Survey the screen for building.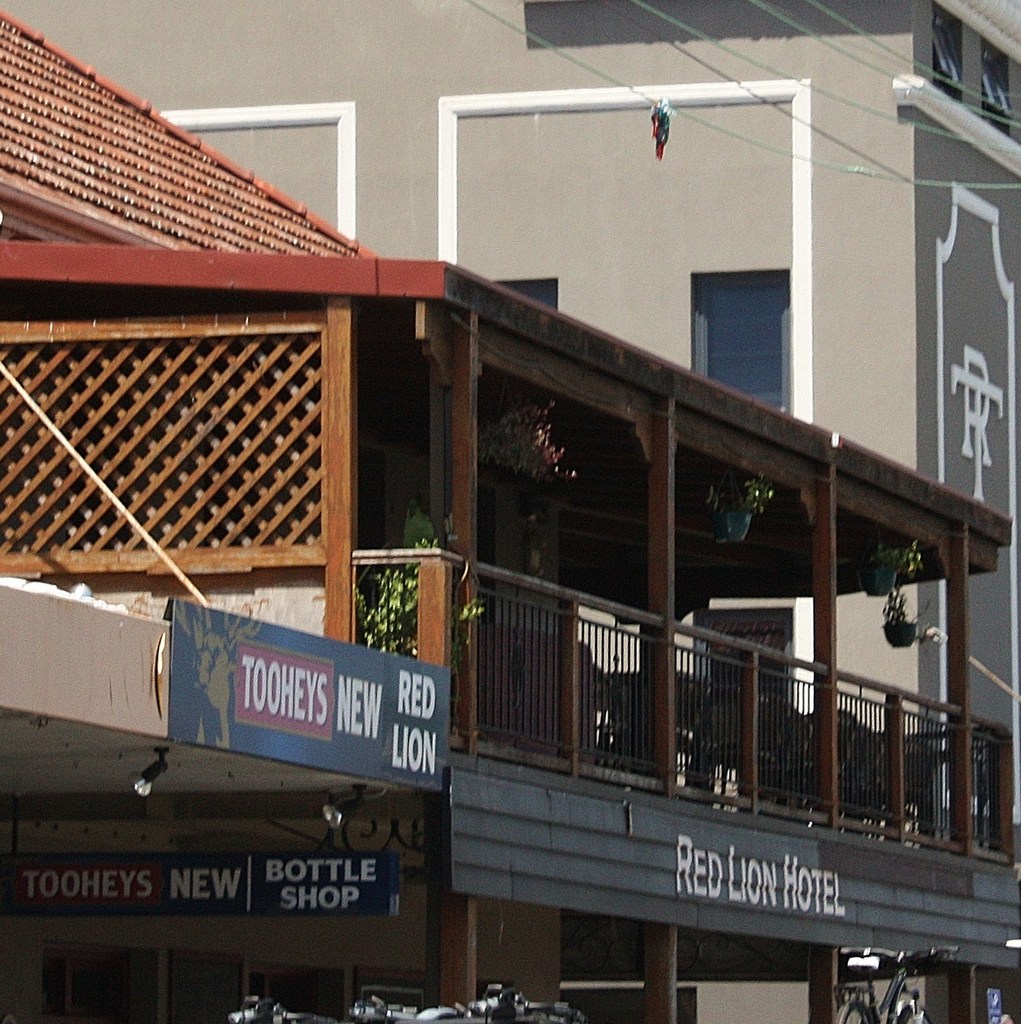
Survey found: select_region(0, 10, 1020, 1023).
